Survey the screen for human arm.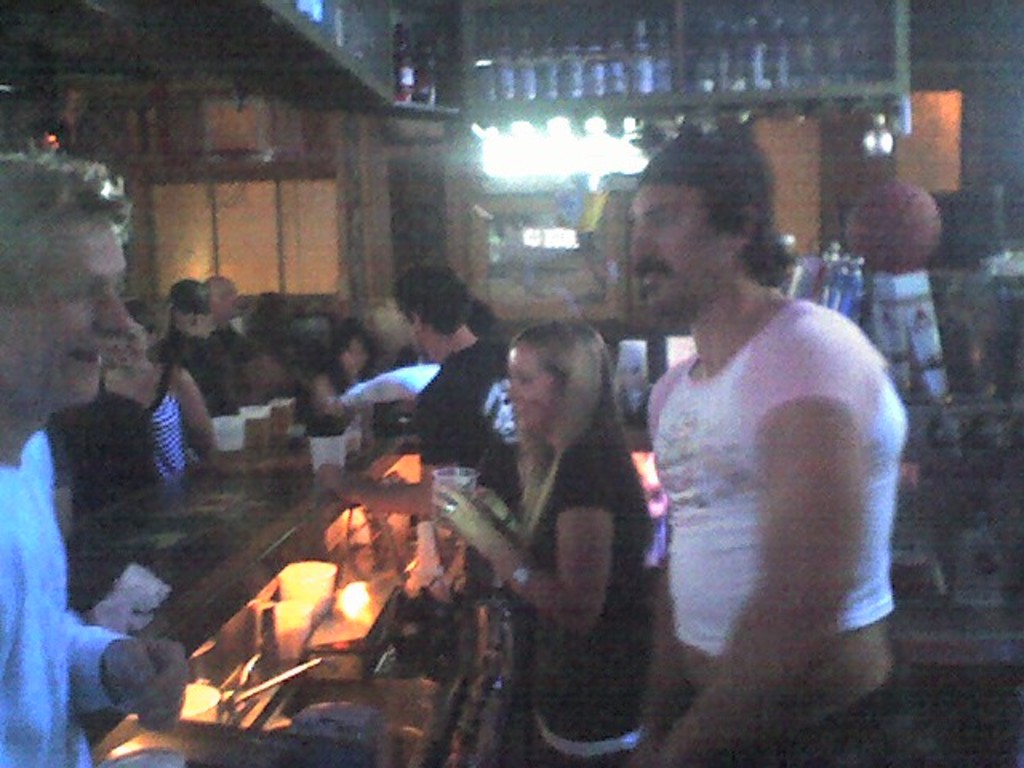
Survey found: 106, 307, 190, 482.
